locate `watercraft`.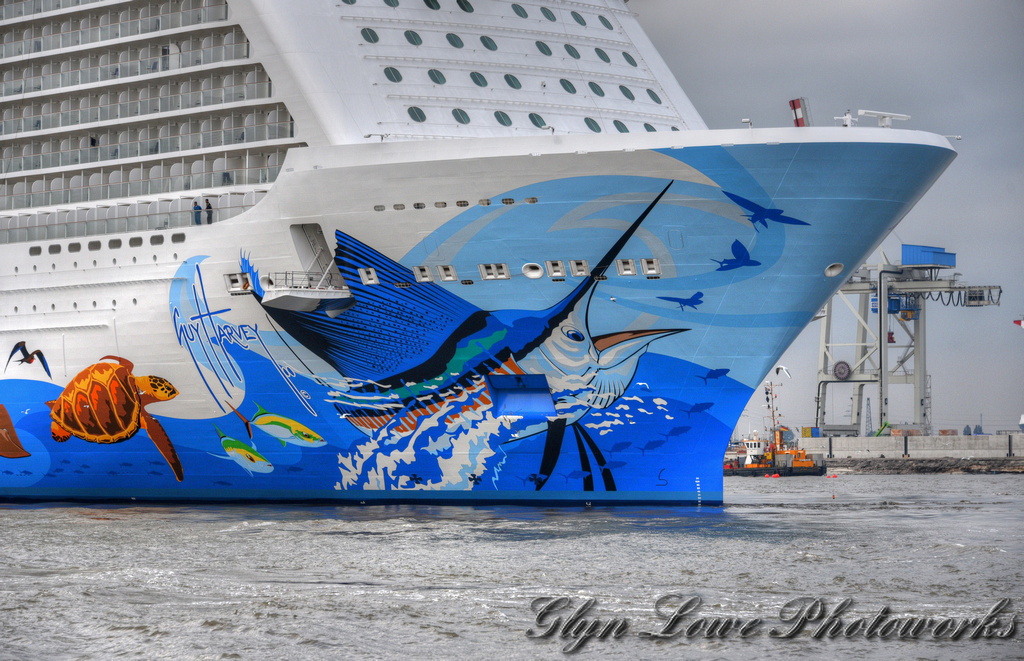
Bounding box: rect(0, 0, 964, 505).
